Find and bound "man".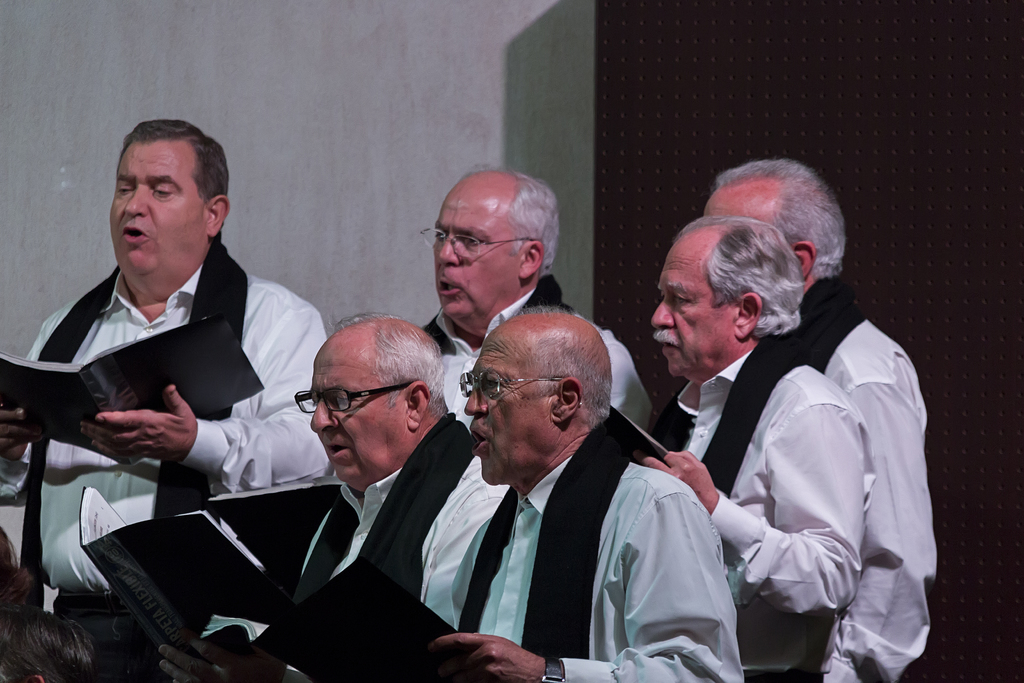
Bound: x1=400 y1=300 x2=717 y2=679.
